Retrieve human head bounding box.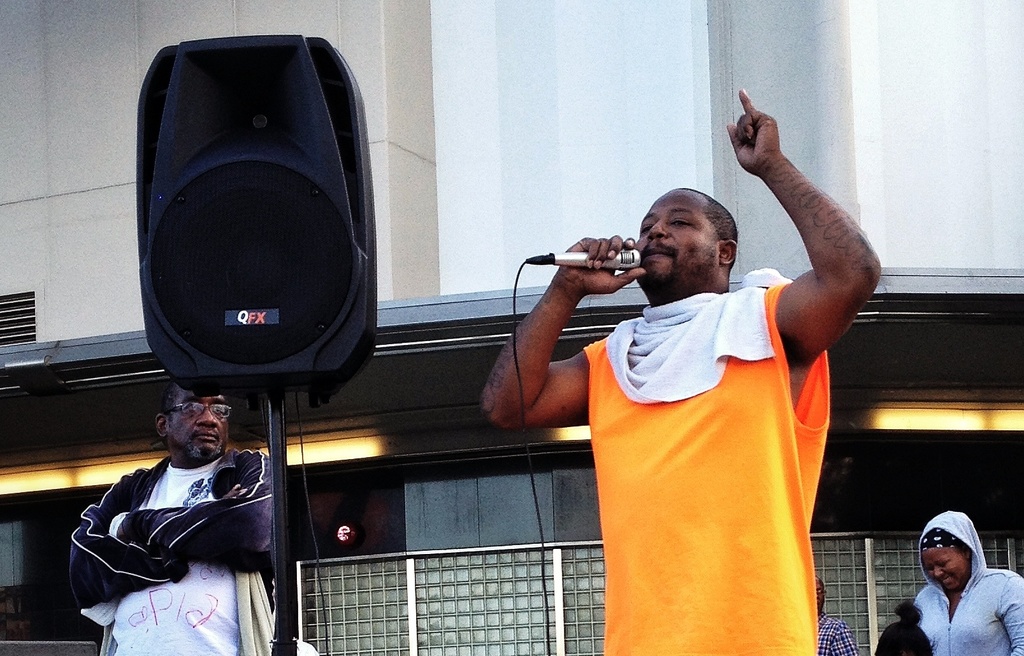
Bounding box: left=638, top=181, right=761, bottom=295.
